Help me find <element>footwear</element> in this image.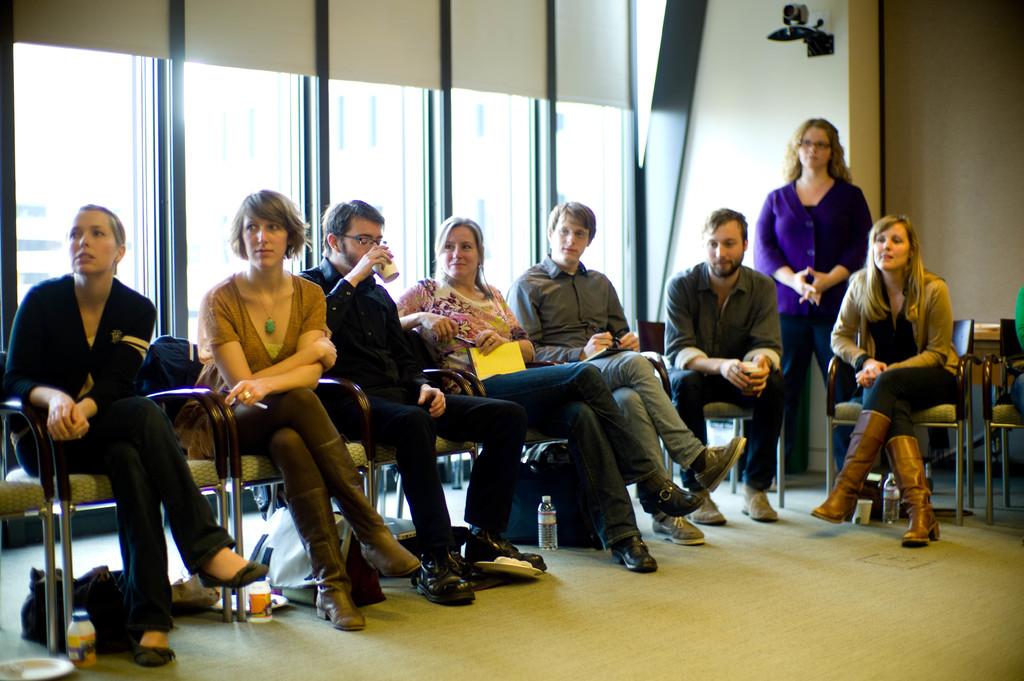
Found it: x1=405 y1=545 x2=516 y2=607.
